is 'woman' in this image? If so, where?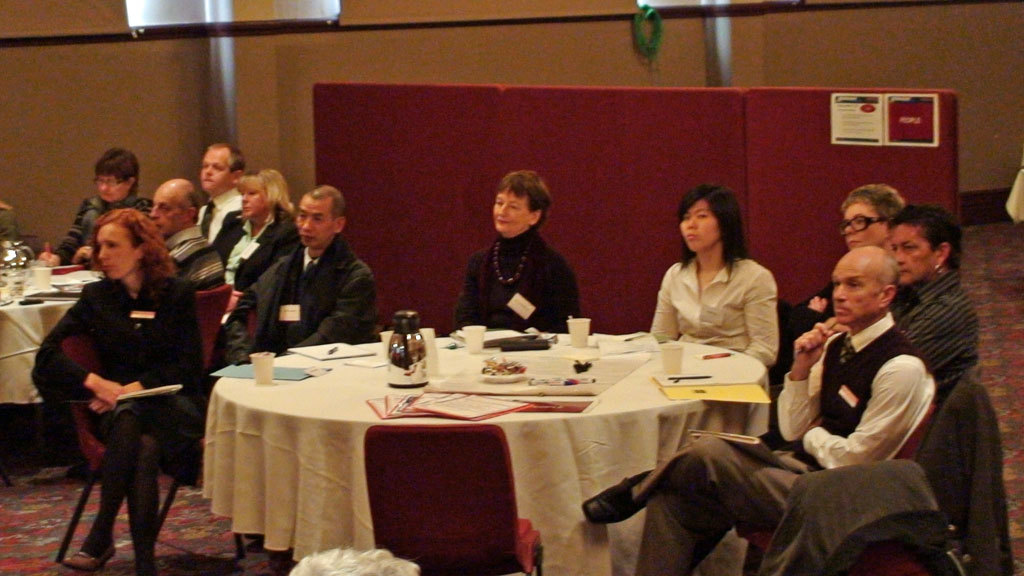
Yes, at (453,170,582,335).
